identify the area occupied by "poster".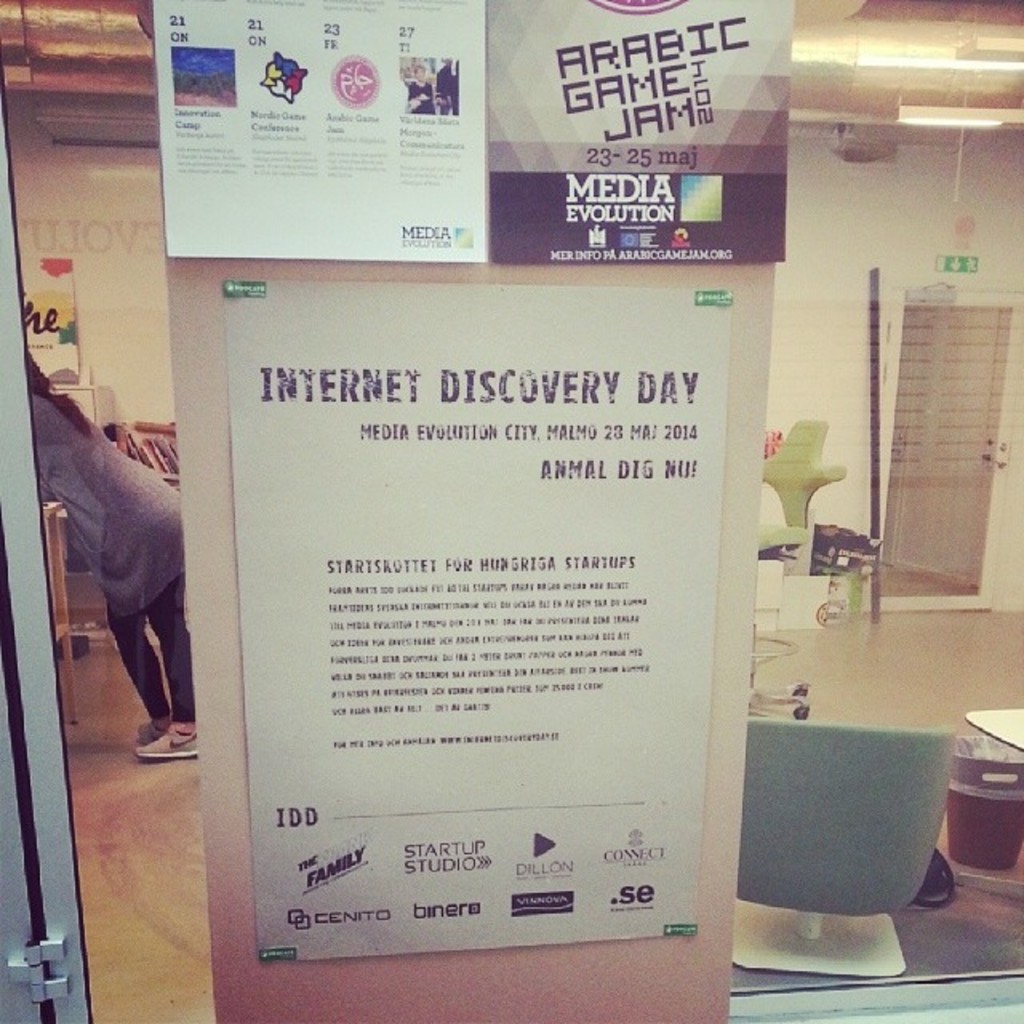
Area: 478,0,792,262.
